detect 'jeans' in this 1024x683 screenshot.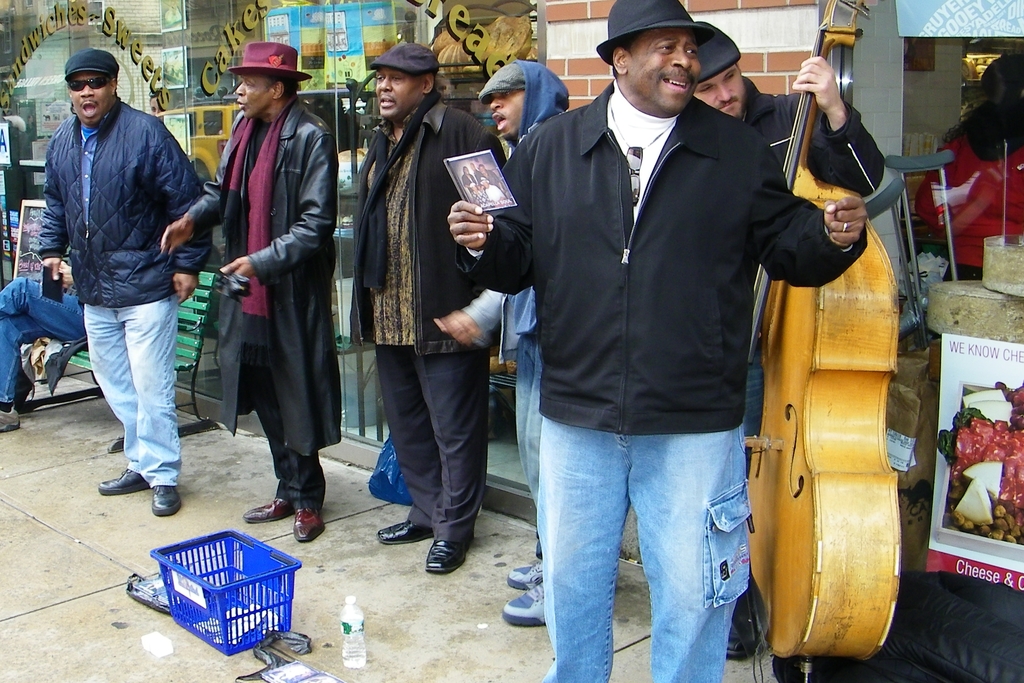
Detection: pyautogui.locateOnScreen(542, 413, 752, 682).
